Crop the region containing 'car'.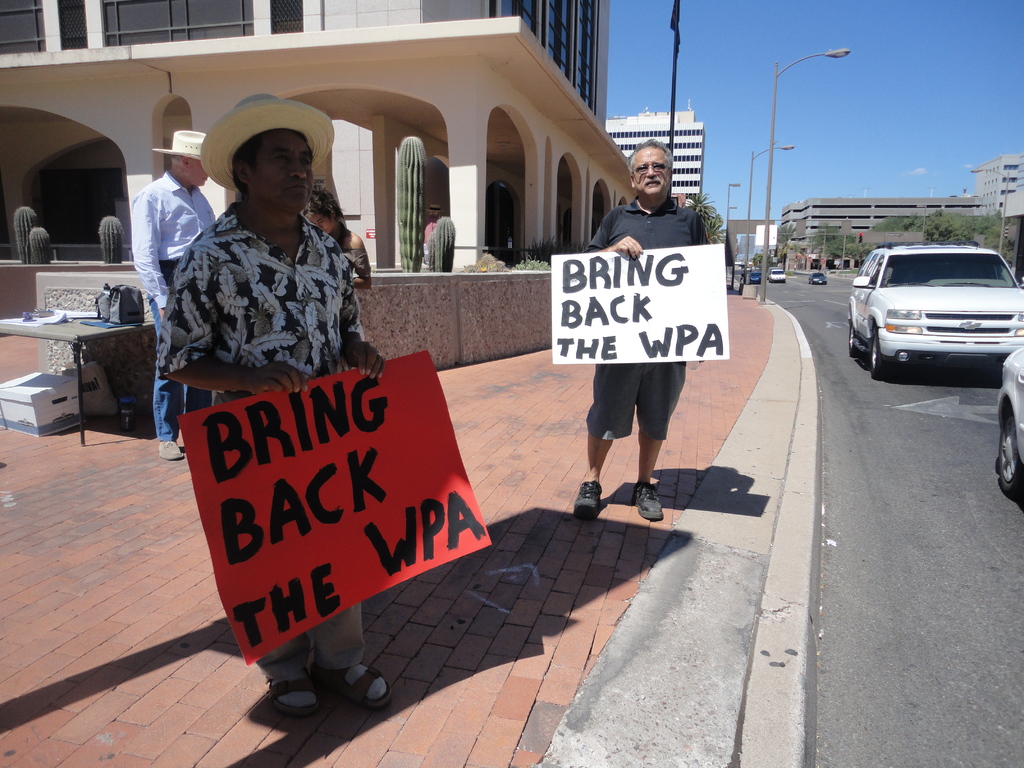
Crop region: l=847, t=243, r=1023, b=377.
